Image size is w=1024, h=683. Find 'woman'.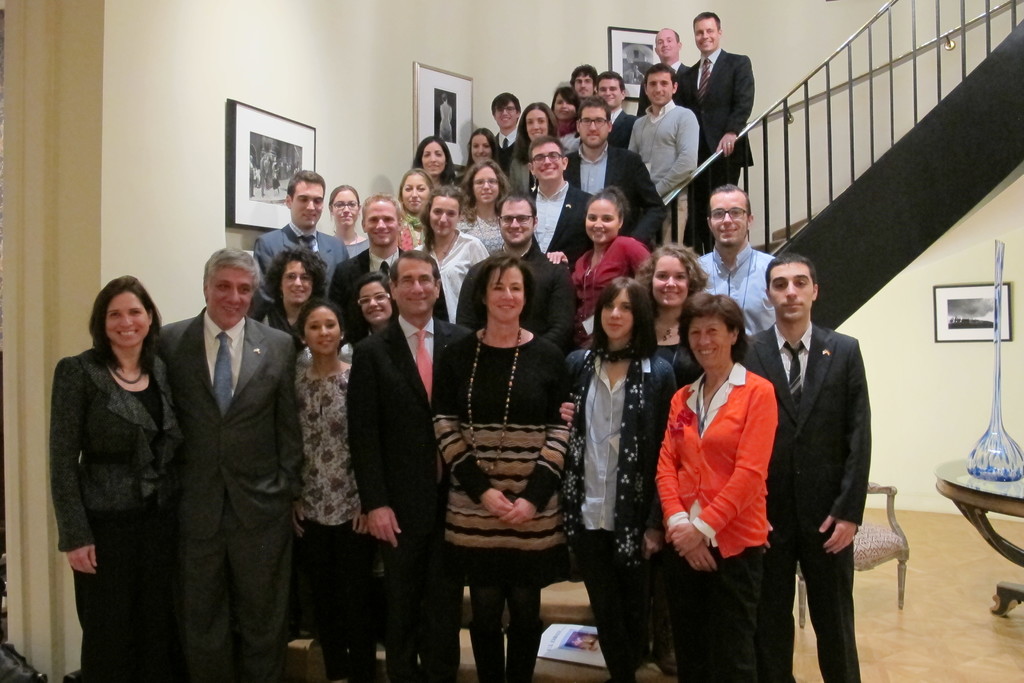
bbox(654, 277, 790, 660).
